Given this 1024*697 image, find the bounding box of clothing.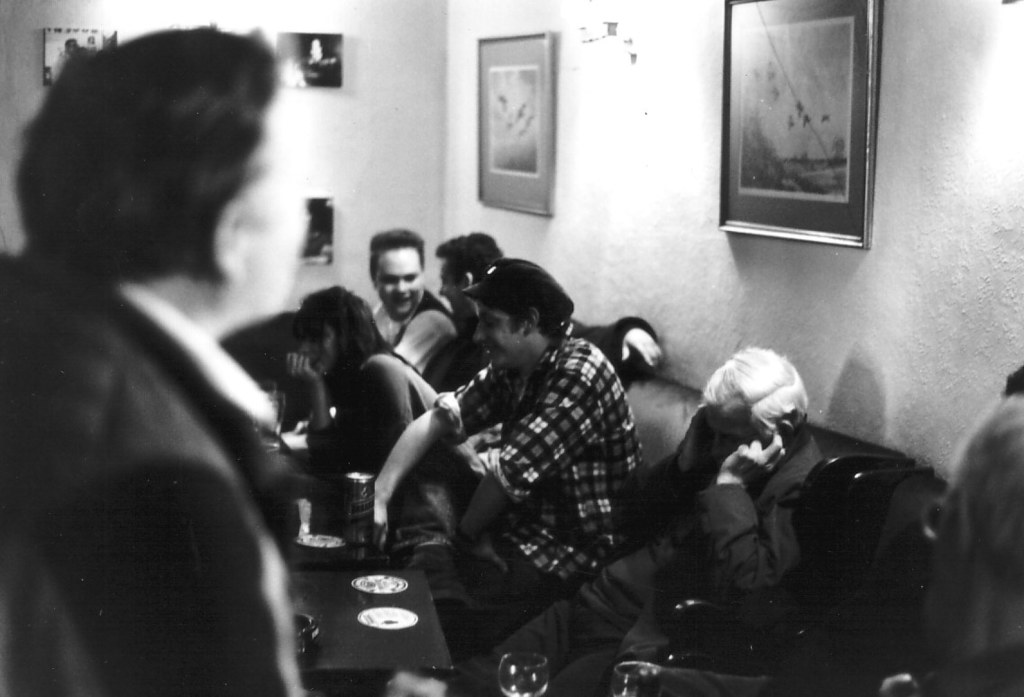
[x1=571, y1=320, x2=666, y2=368].
